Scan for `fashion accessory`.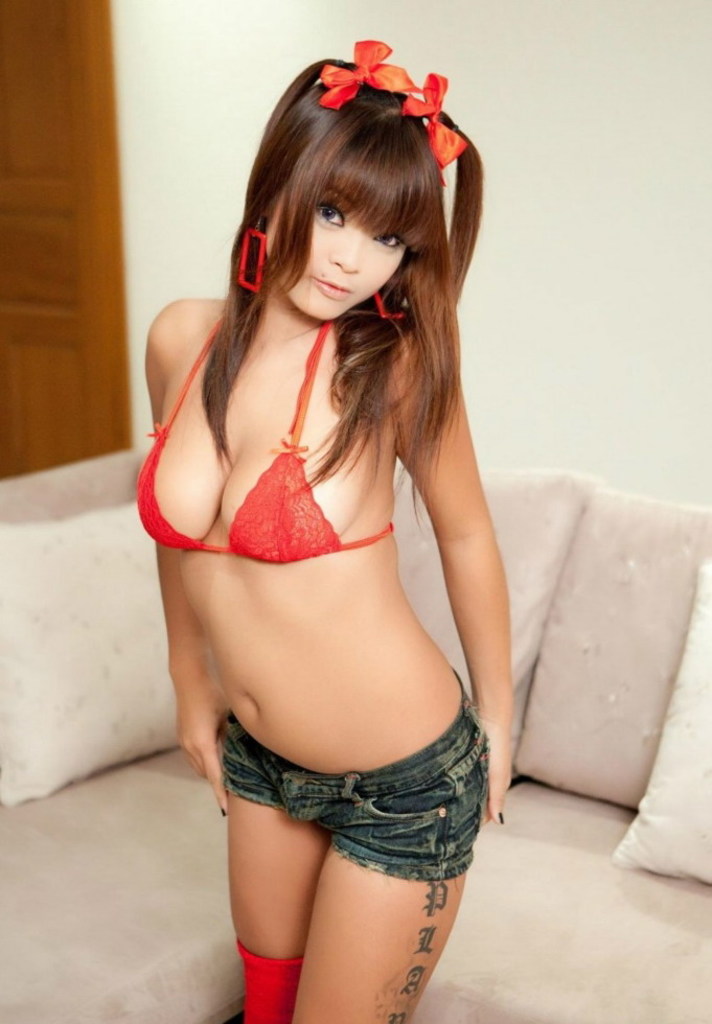
Scan result: 313, 40, 419, 111.
